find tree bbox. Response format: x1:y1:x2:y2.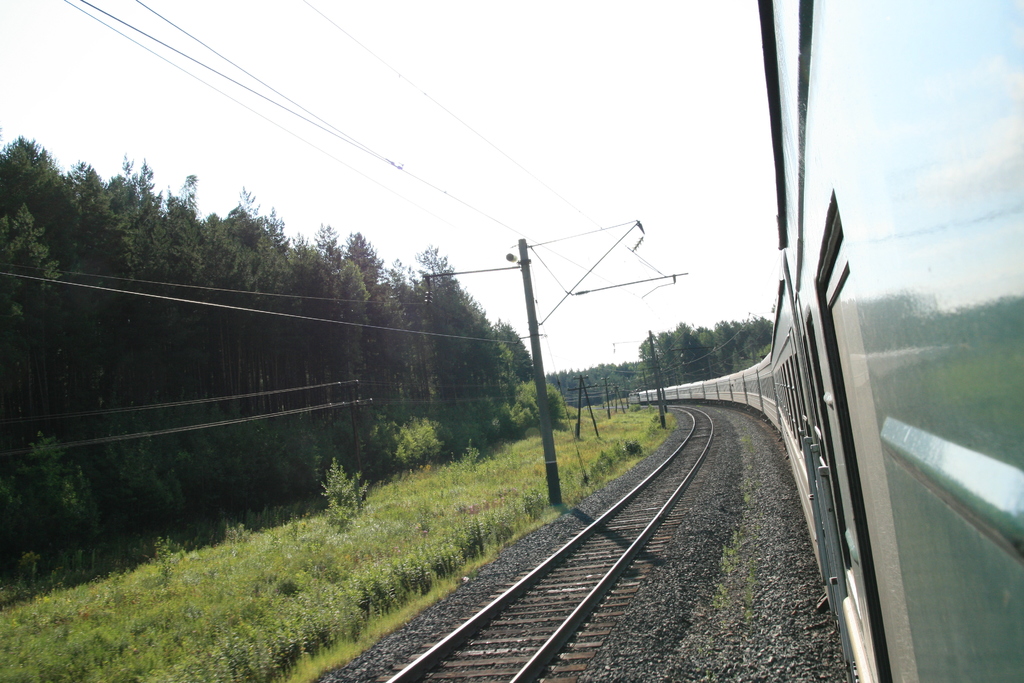
209:191:280:478.
